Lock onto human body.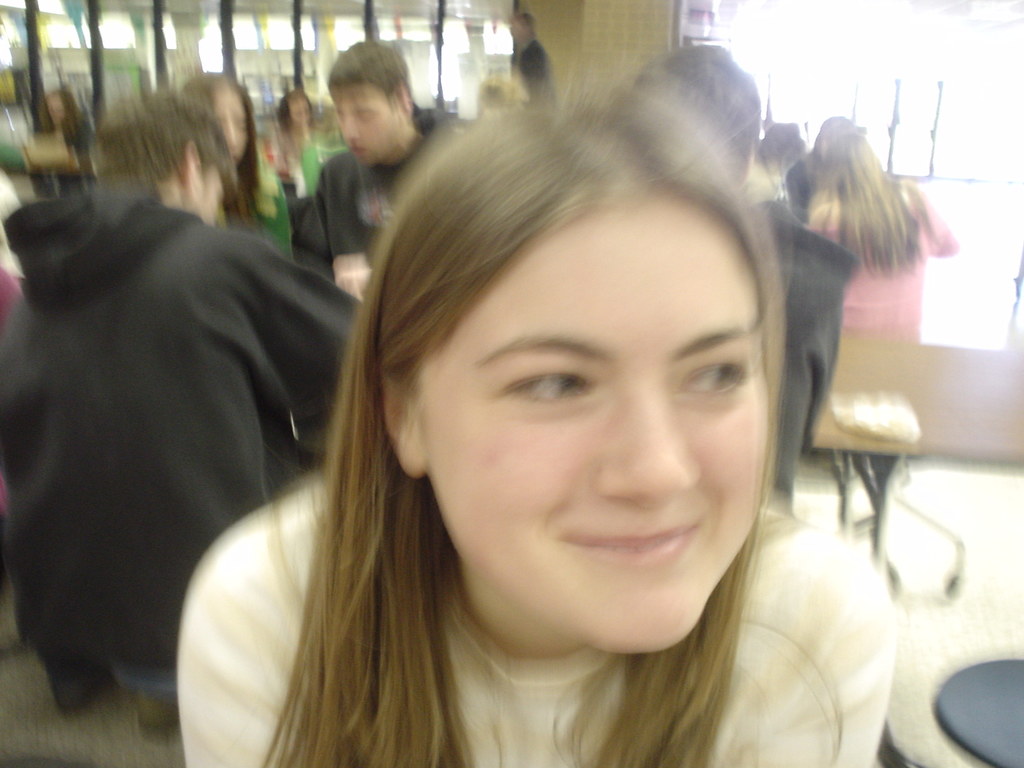
Locked: x1=320 y1=33 x2=465 y2=297.
